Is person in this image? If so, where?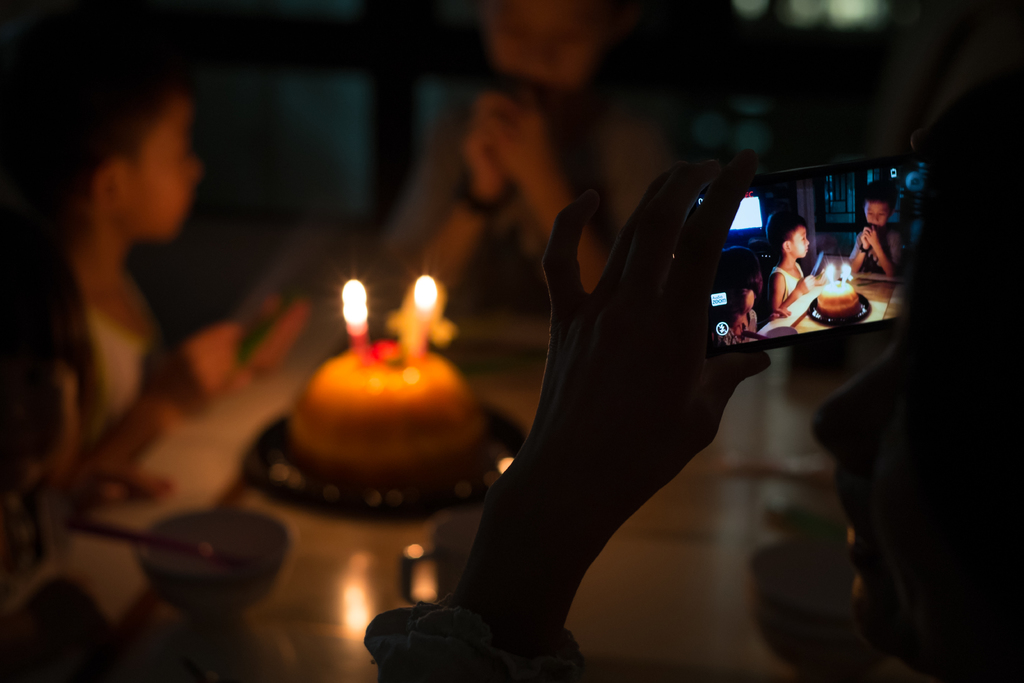
Yes, at x1=0 y1=351 x2=177 y2=602.
